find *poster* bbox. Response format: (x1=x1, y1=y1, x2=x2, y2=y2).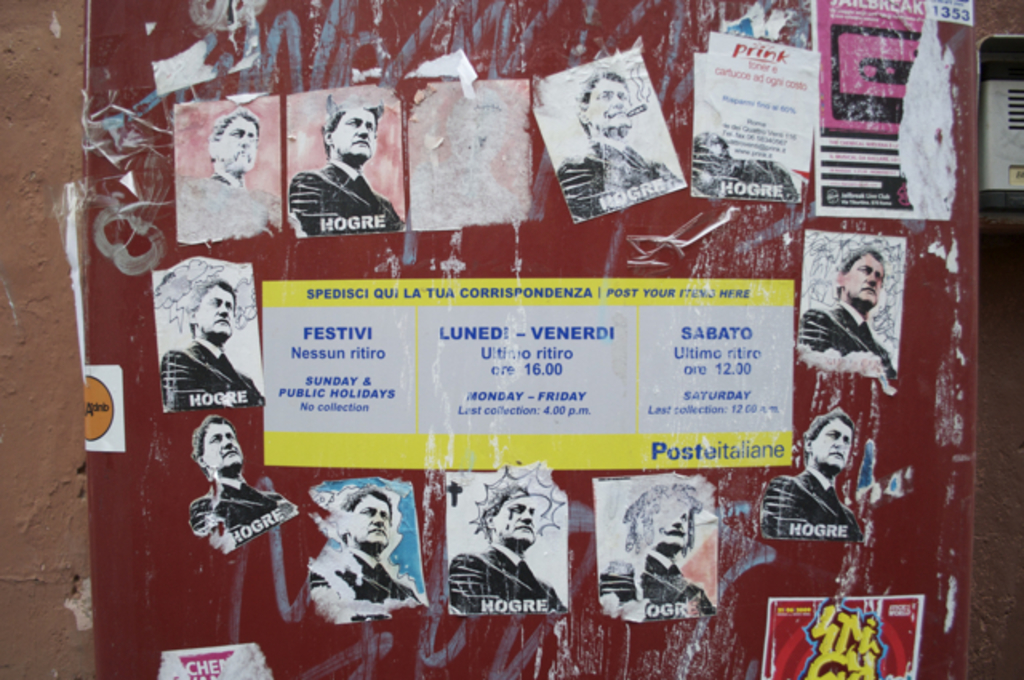
(x1=440, y1=461, x2=566, y2=611).
